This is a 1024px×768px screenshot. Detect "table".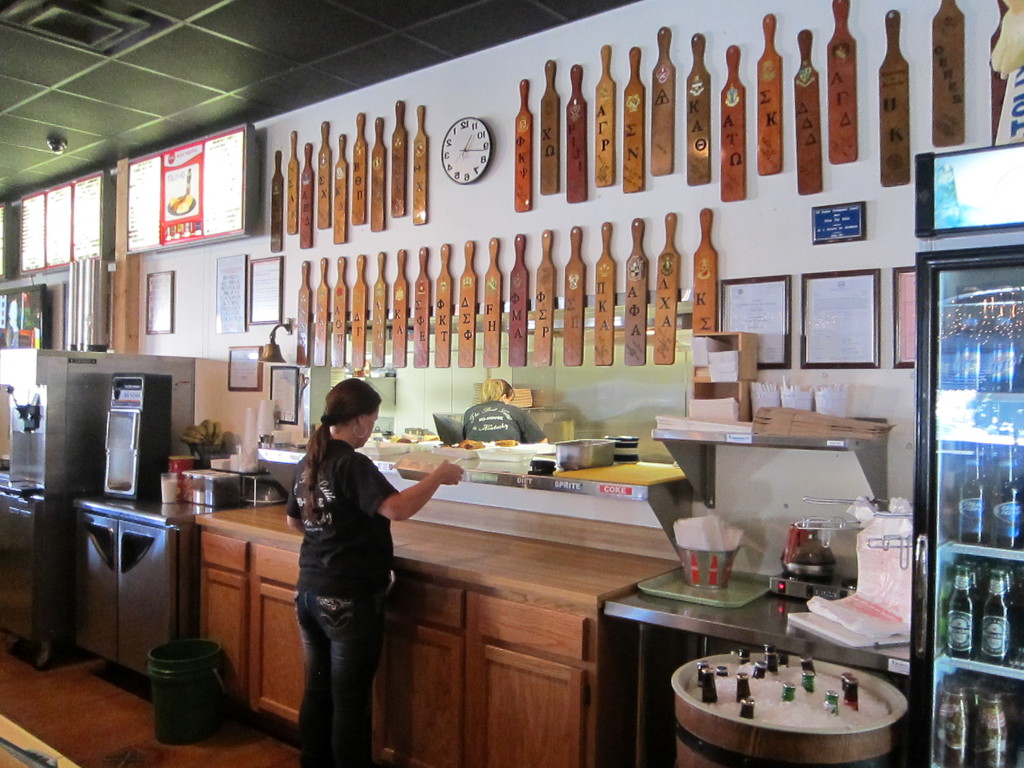
0,463,49,669.
